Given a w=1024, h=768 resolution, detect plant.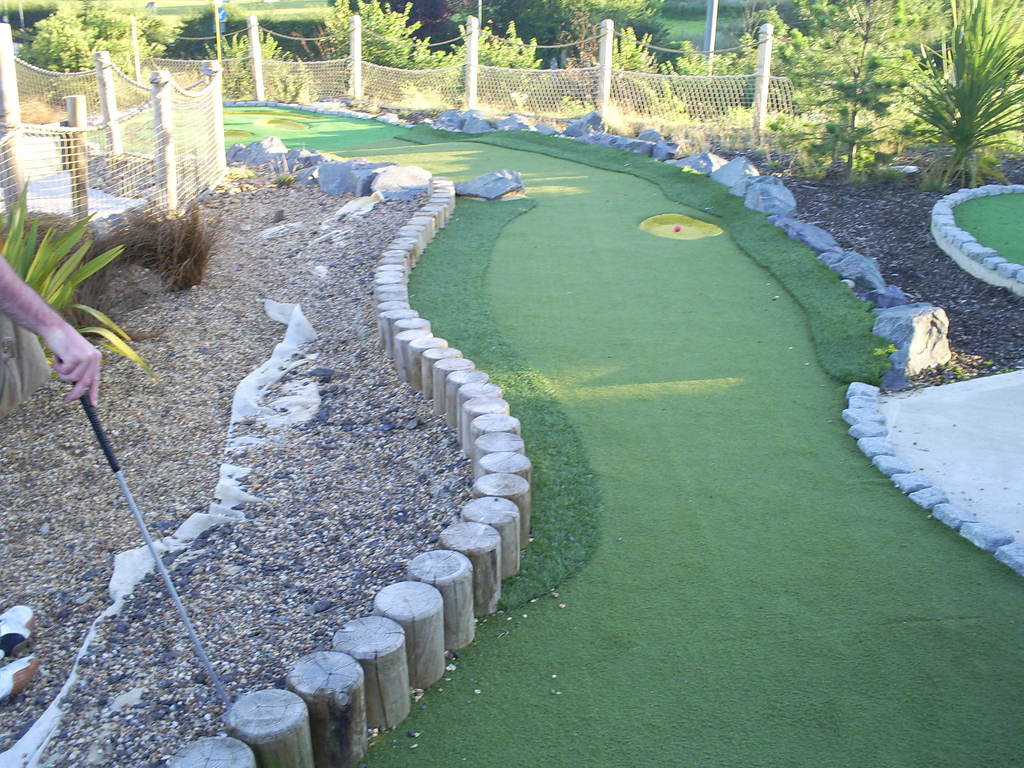
bbox(451, 19, 545, 114).
